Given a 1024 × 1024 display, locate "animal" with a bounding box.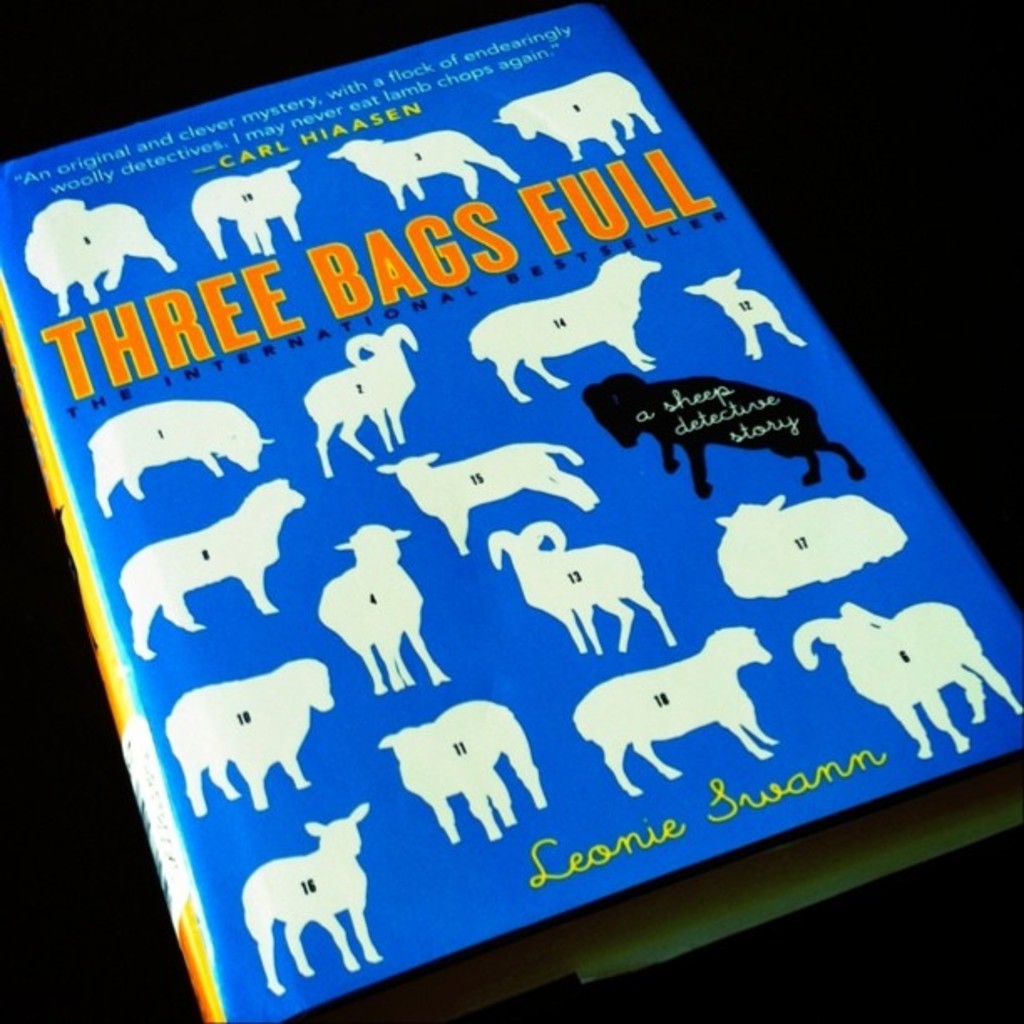
Located: x1=17, y1=197, x2=179, y2=318.
